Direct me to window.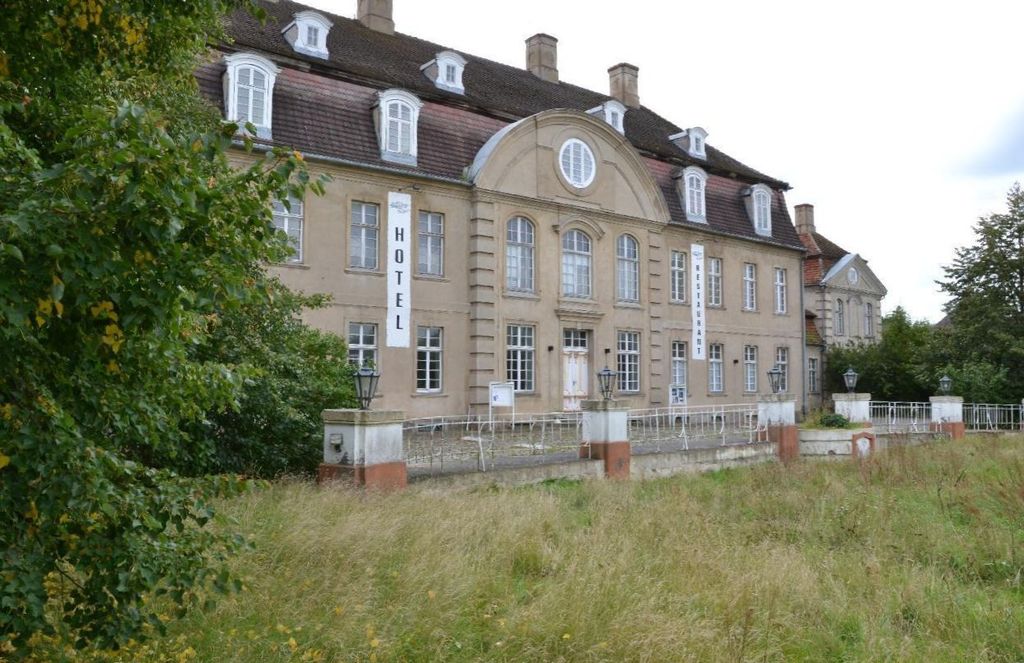
Direction: <region>373, 94, 418, 157</region>.
